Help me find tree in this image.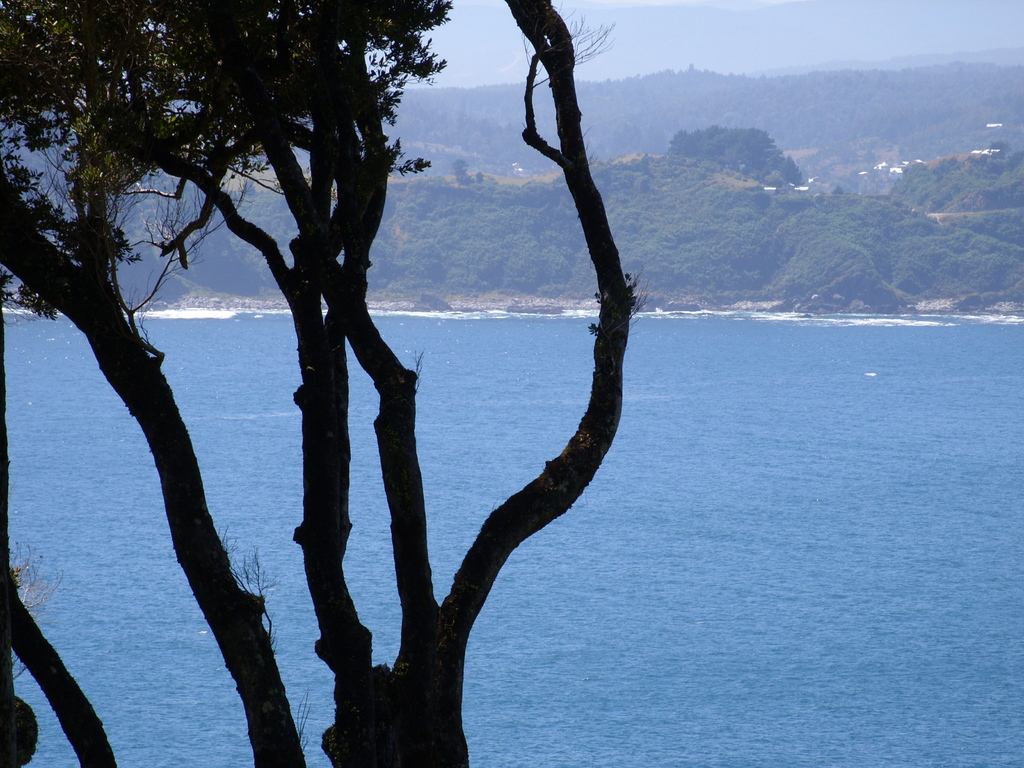
Found it: x1=0 y1=0 x2=635 y2=767.
